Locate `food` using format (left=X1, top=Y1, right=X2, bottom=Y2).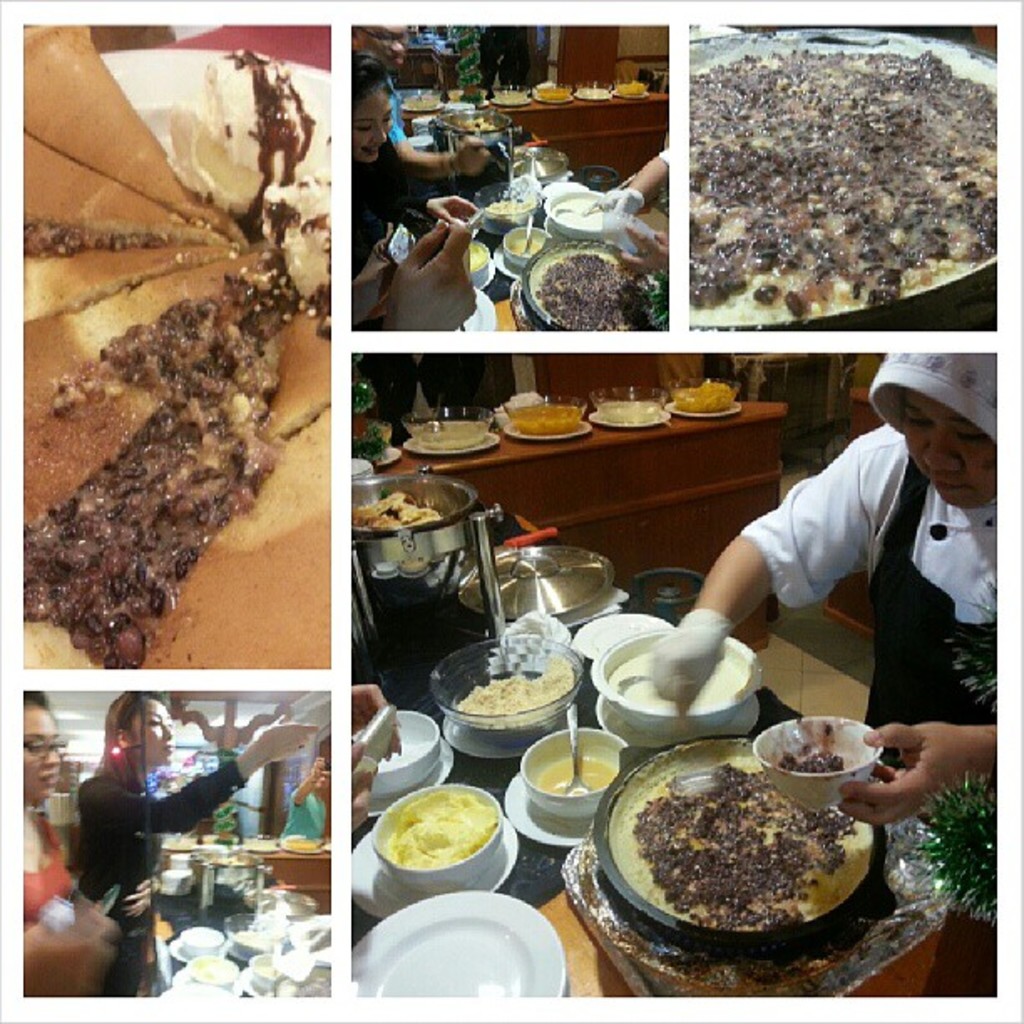
(left=776, top=748, right=847, bottom=780).
